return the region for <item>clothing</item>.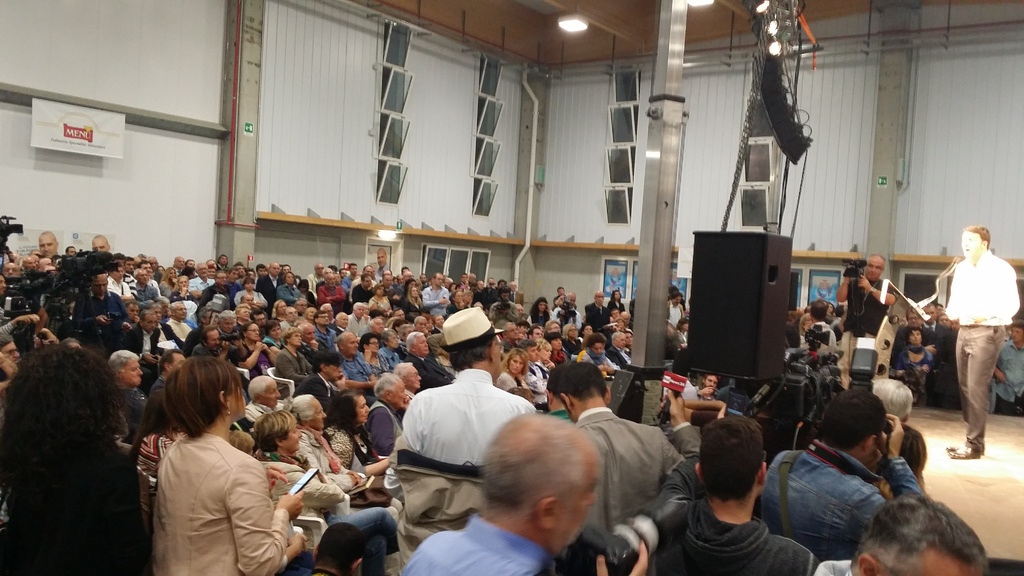
<box>156,433,296,575</box>.
